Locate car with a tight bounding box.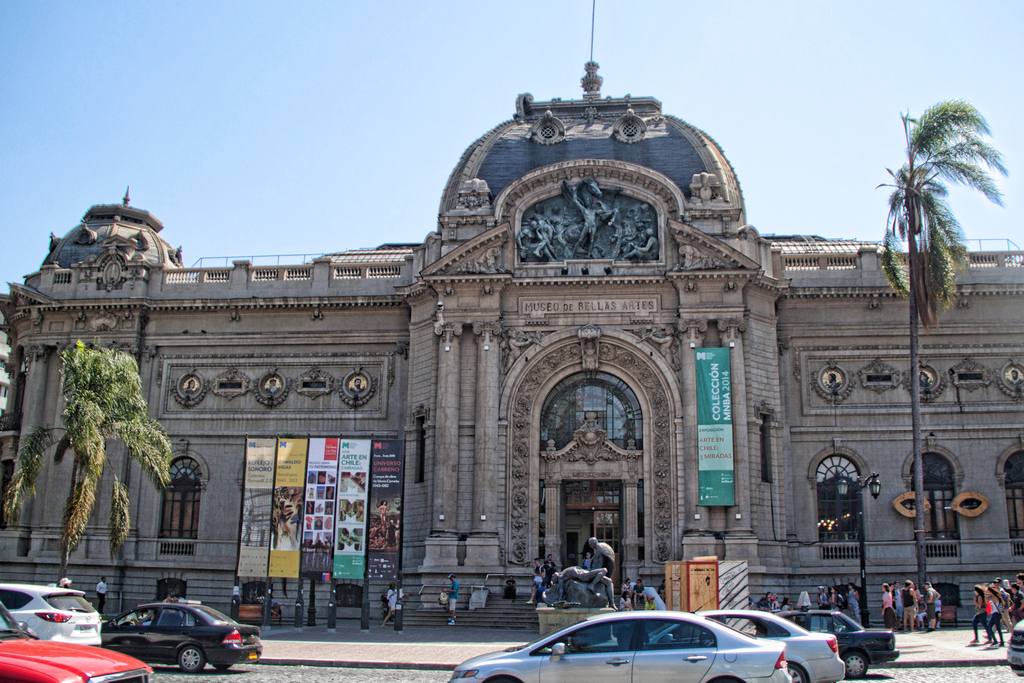
(x1=445, y1=588, x2=793, y2=682).
